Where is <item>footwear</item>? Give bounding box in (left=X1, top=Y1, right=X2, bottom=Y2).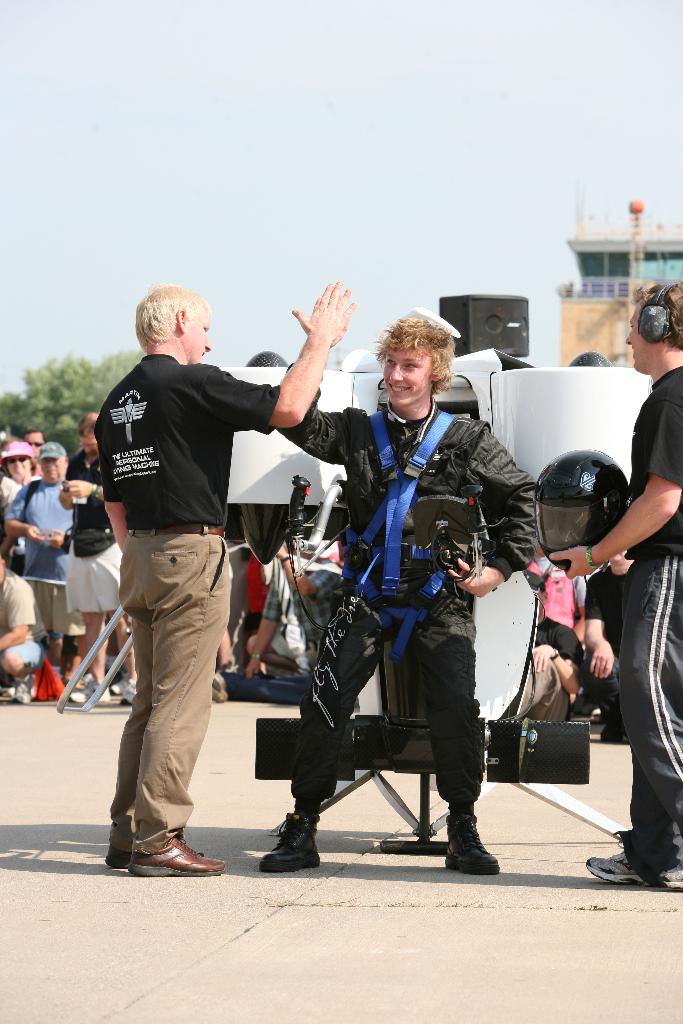
(left=580, top=836, right=682, bottom=886).
